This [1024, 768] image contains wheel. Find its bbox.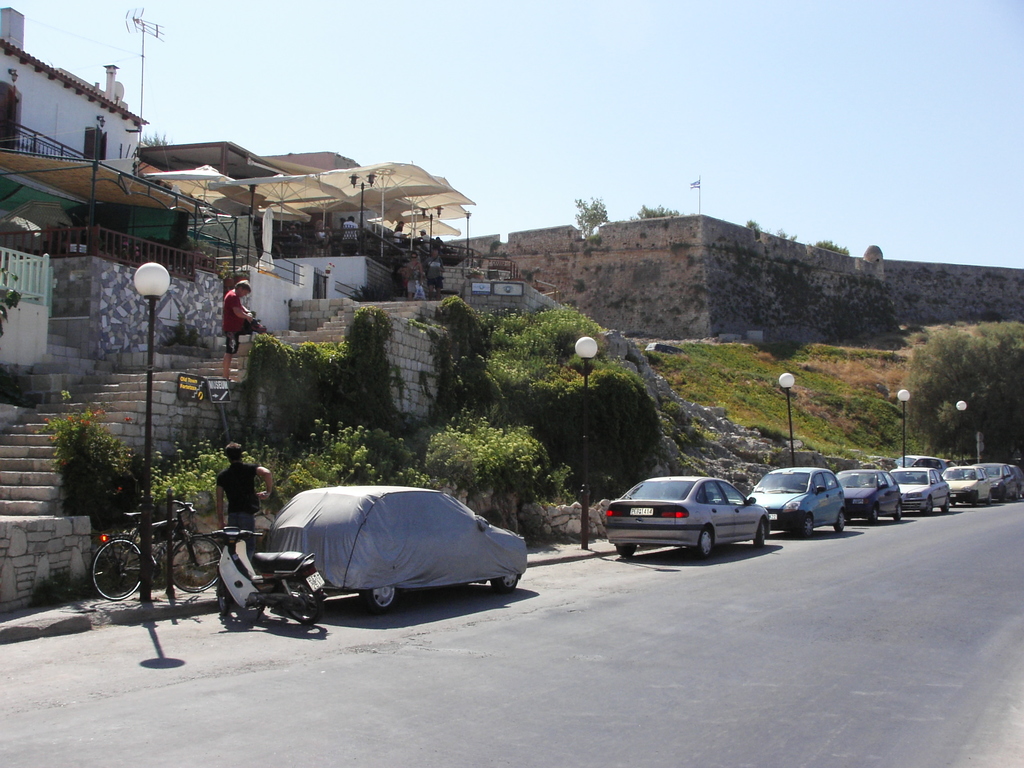
x1=617 y1=541 x2=636 y2=559.
